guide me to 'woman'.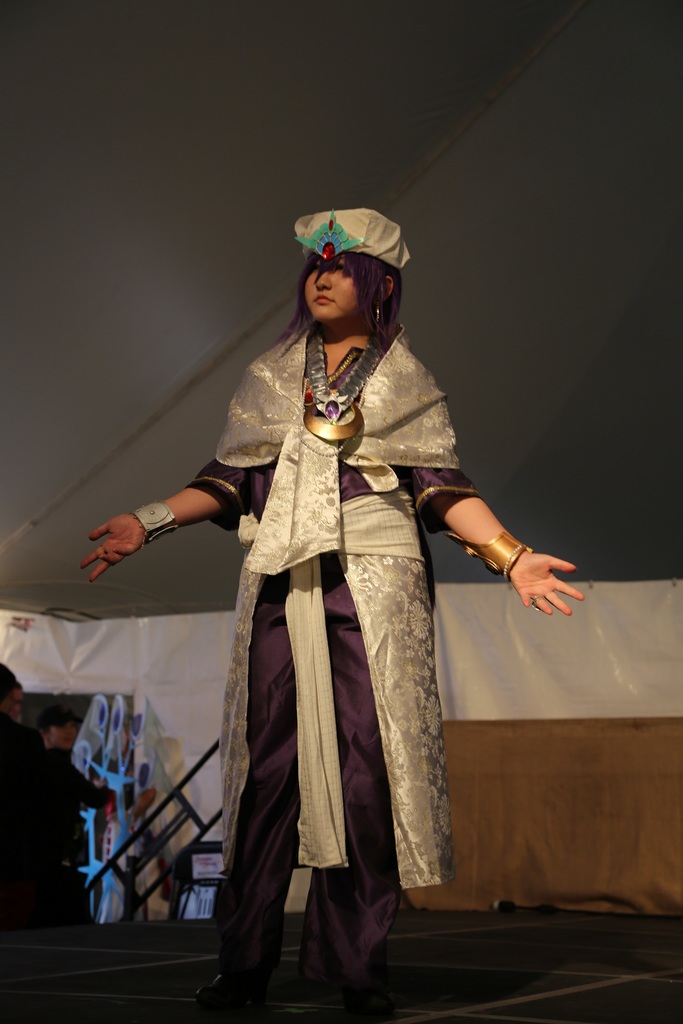
Guidance: select_region(83, 205, 586, 1020).
